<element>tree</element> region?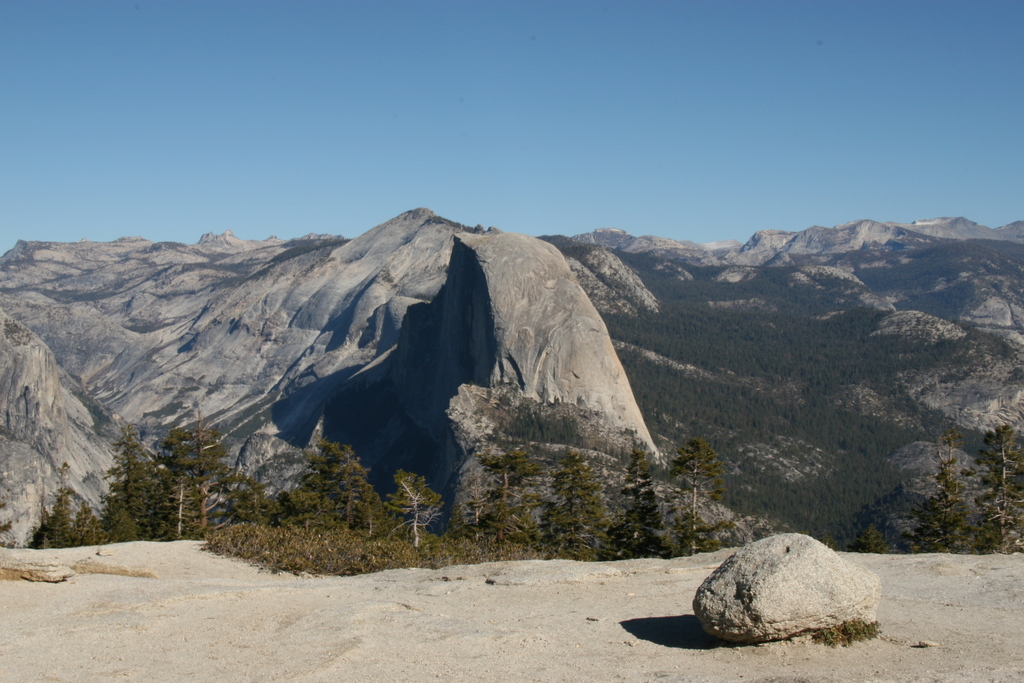
BBox(541, 443, 620, 558)
